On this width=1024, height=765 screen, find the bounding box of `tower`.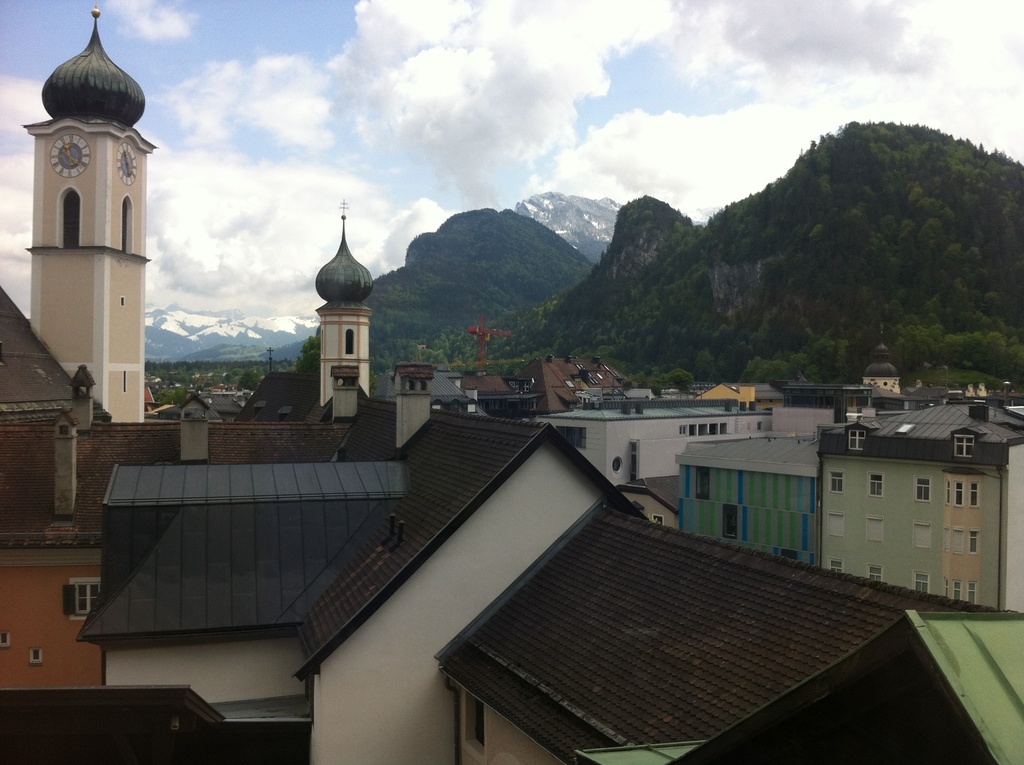
Bounding box: pyautogui.locateOnScreen(312, 210, 370, 421).
